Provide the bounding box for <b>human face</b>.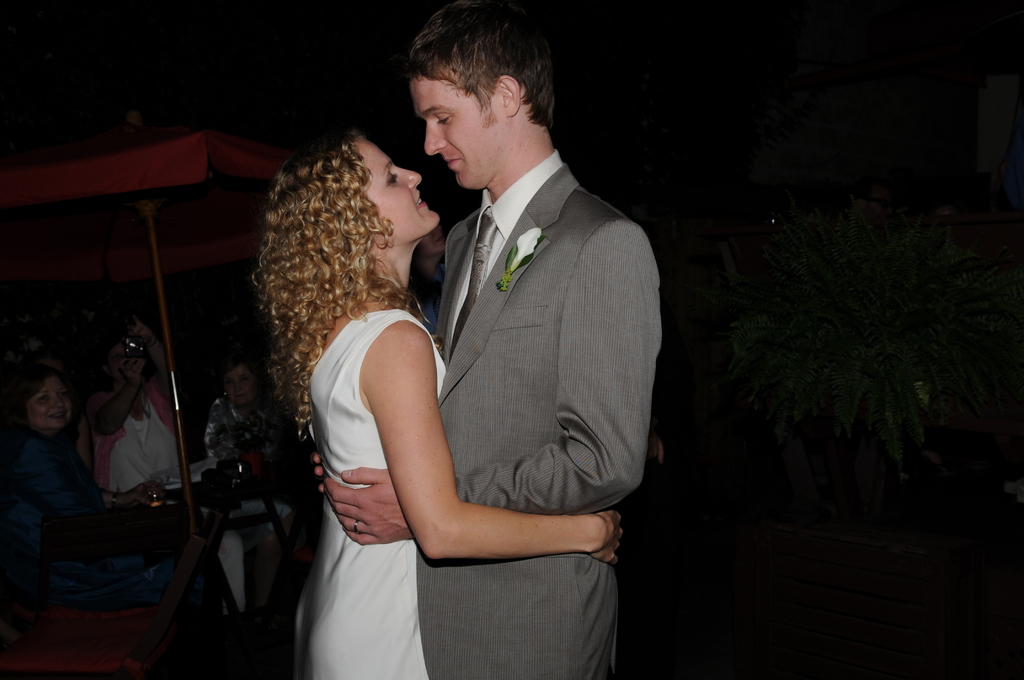
rect(409, 75, 509, 189).
